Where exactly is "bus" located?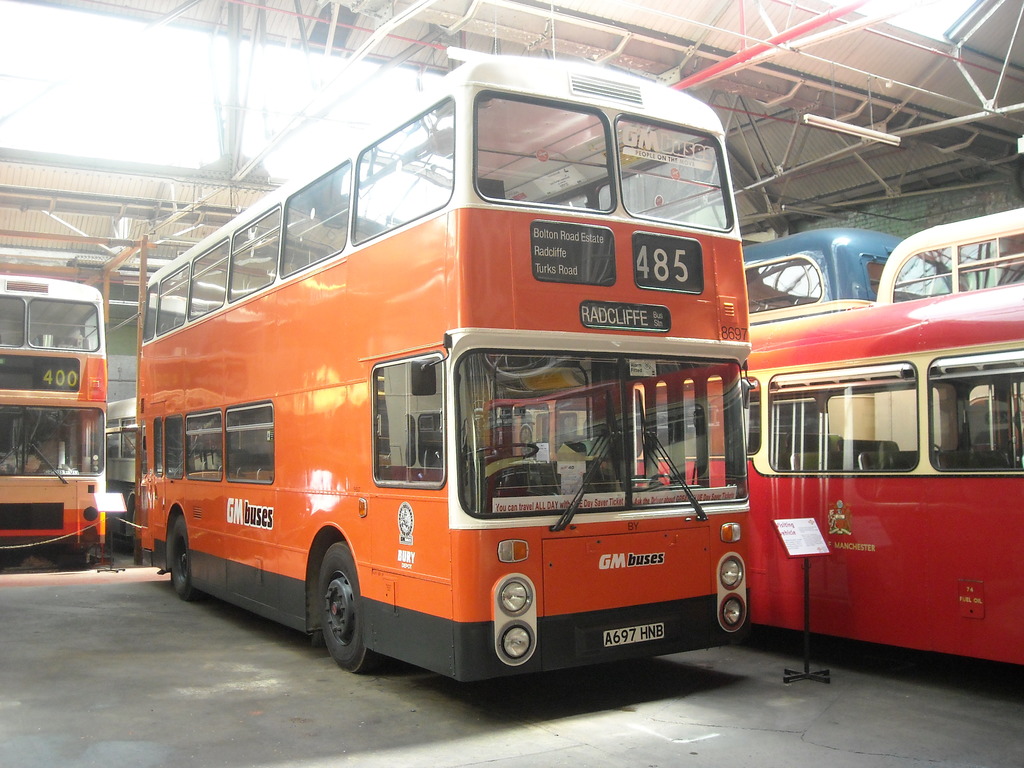
Its bounding box is <bbox>131, 60, 752, 685</bbox>.
